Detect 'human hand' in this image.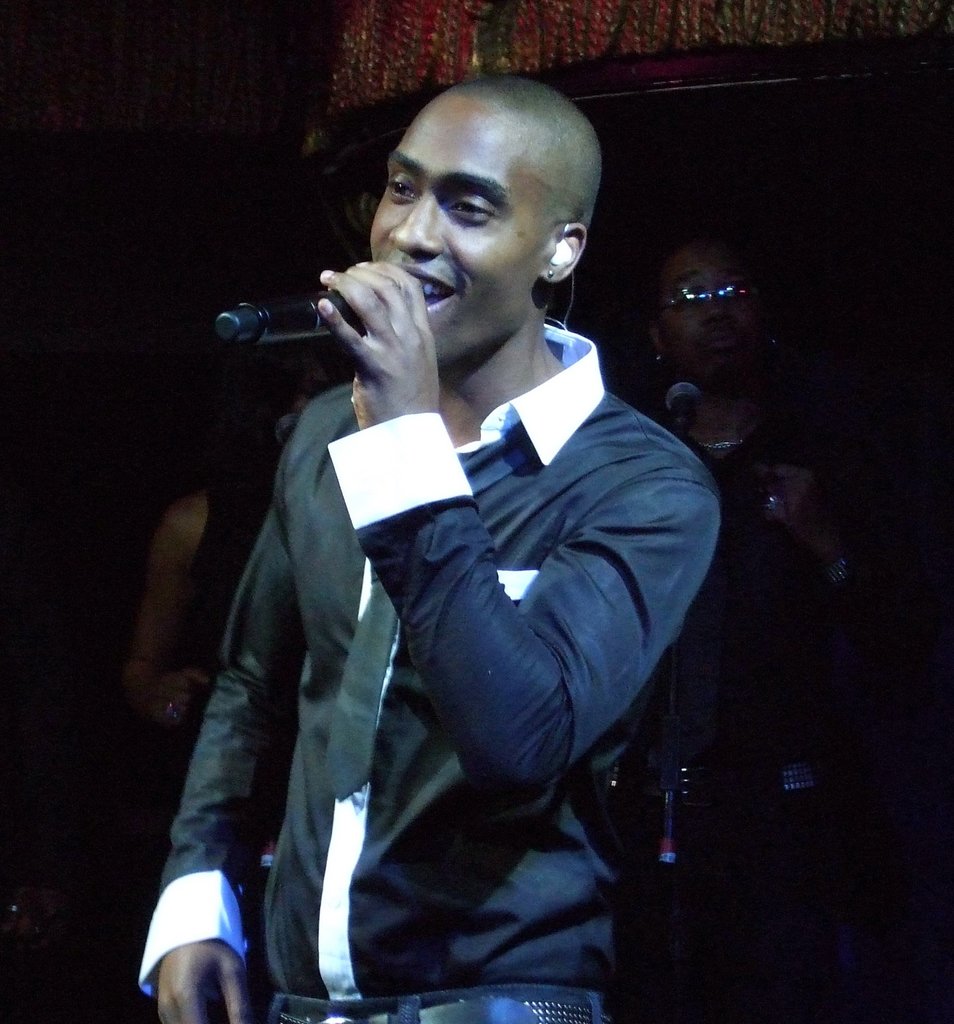
Detection: box=[152, 944, 248, 1023].
